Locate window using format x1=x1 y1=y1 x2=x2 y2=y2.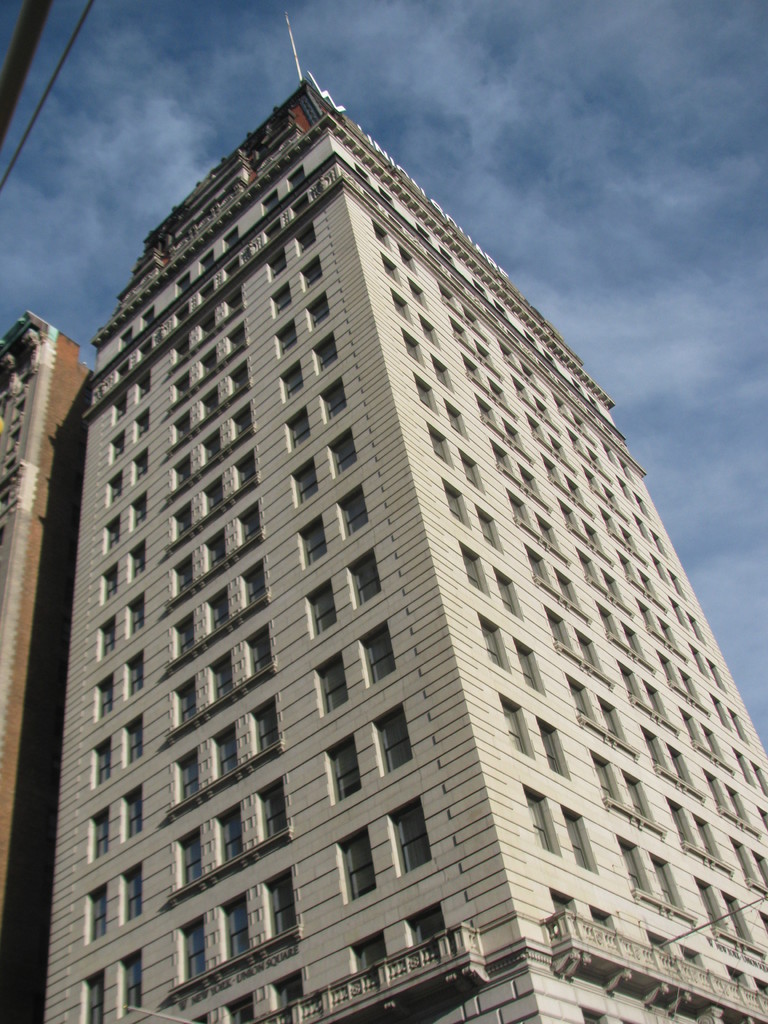
x1=83 y1=972 x2=105 y2=1023.
